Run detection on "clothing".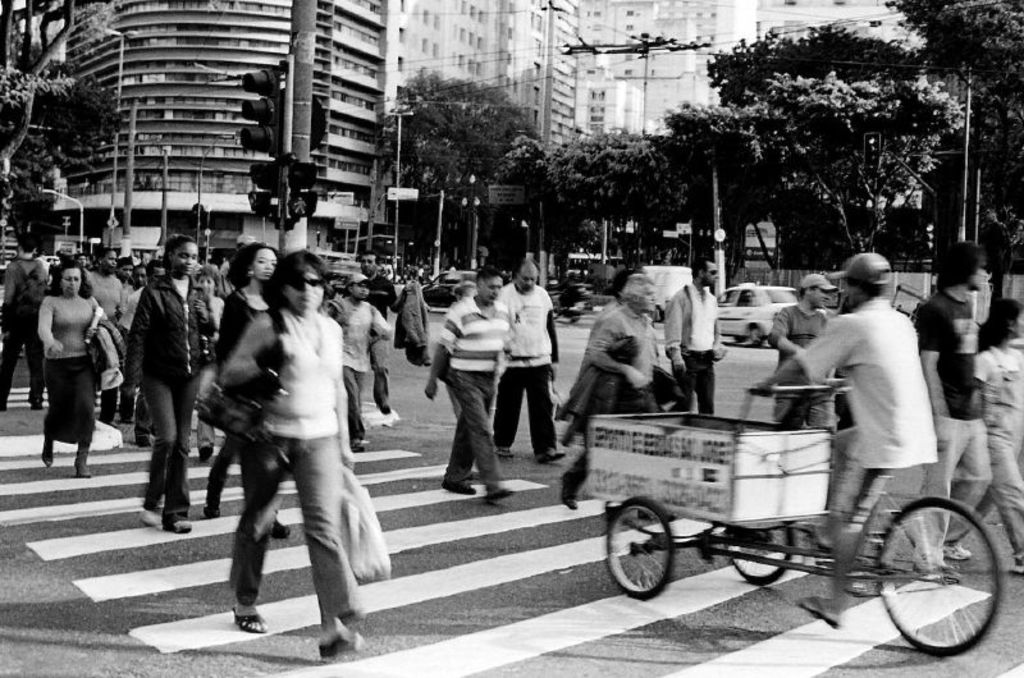
Result: pyautogui.locateOnScreen(965, 349, 1023, 550).
